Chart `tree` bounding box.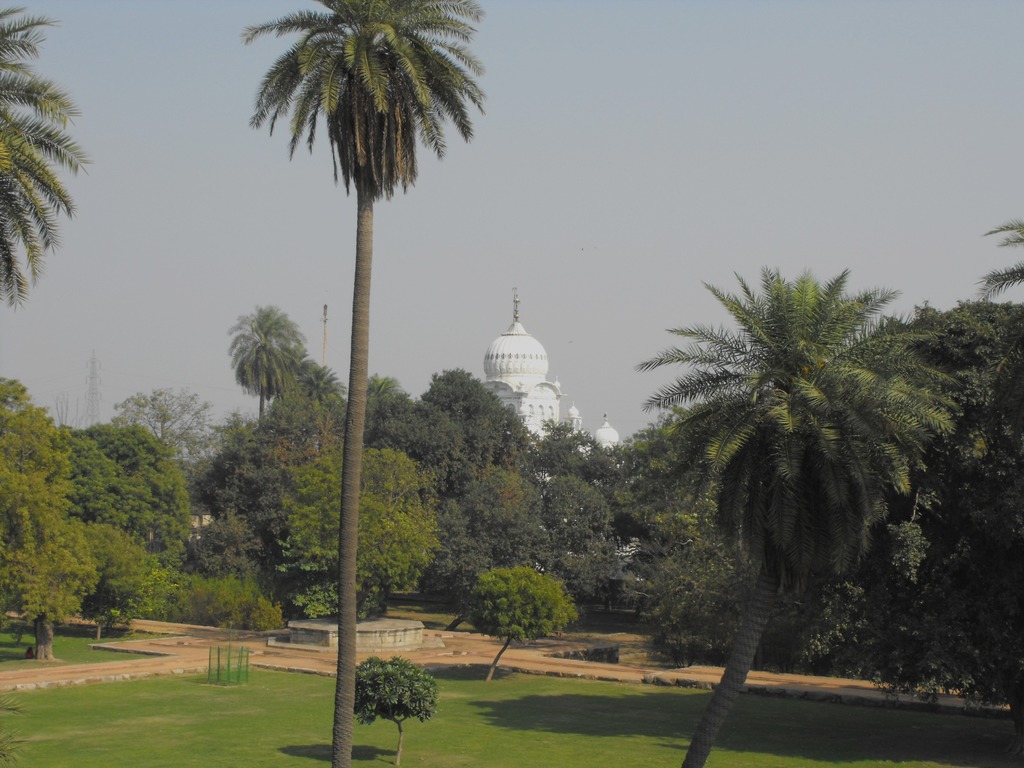
Charted: l=0, t=1, r=92, b=332.
